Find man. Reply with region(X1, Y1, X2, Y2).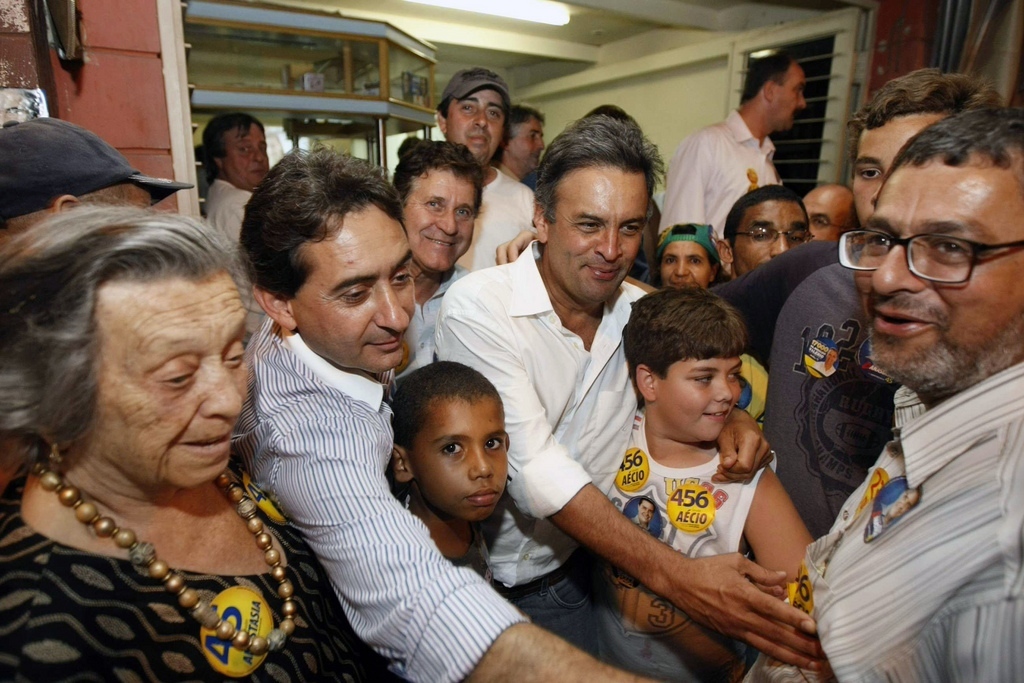
region(434, 115, 832, 672).
